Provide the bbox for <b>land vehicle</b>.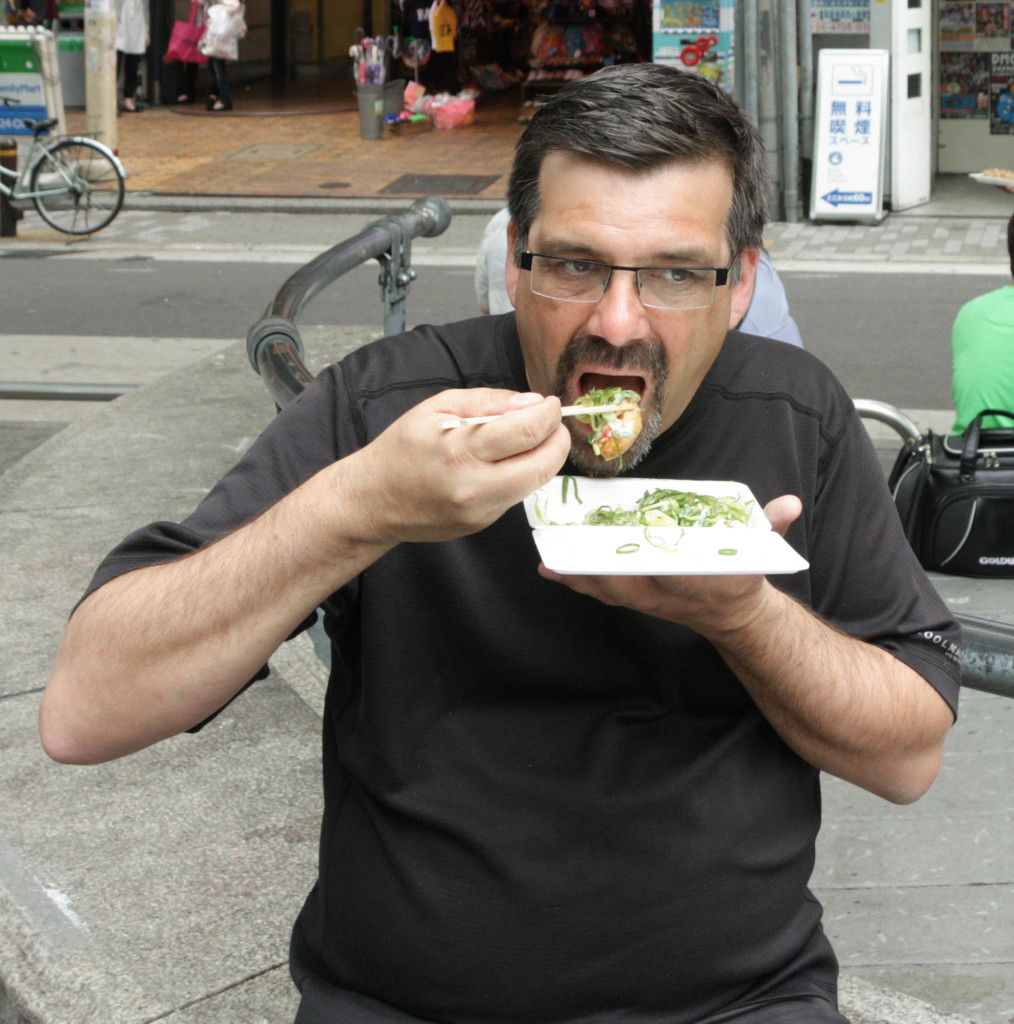
Rect(2, 97, 139, 216).
